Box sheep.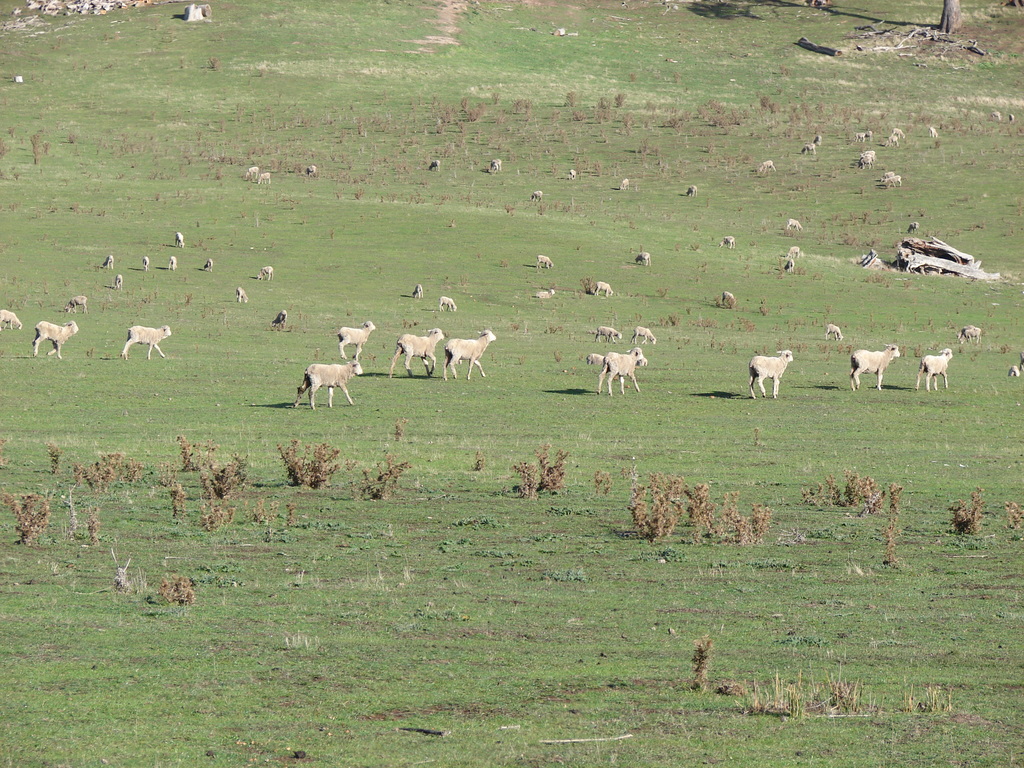
[597,347,644,394].
